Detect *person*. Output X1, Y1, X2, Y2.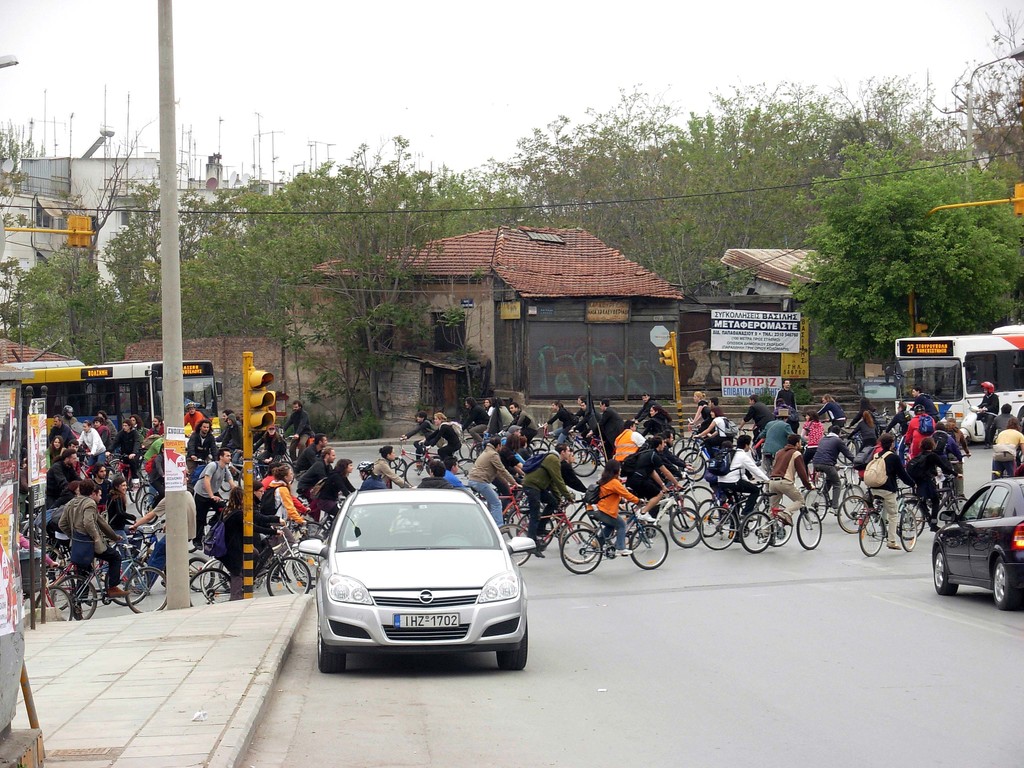
870, 438, 908, 552.
